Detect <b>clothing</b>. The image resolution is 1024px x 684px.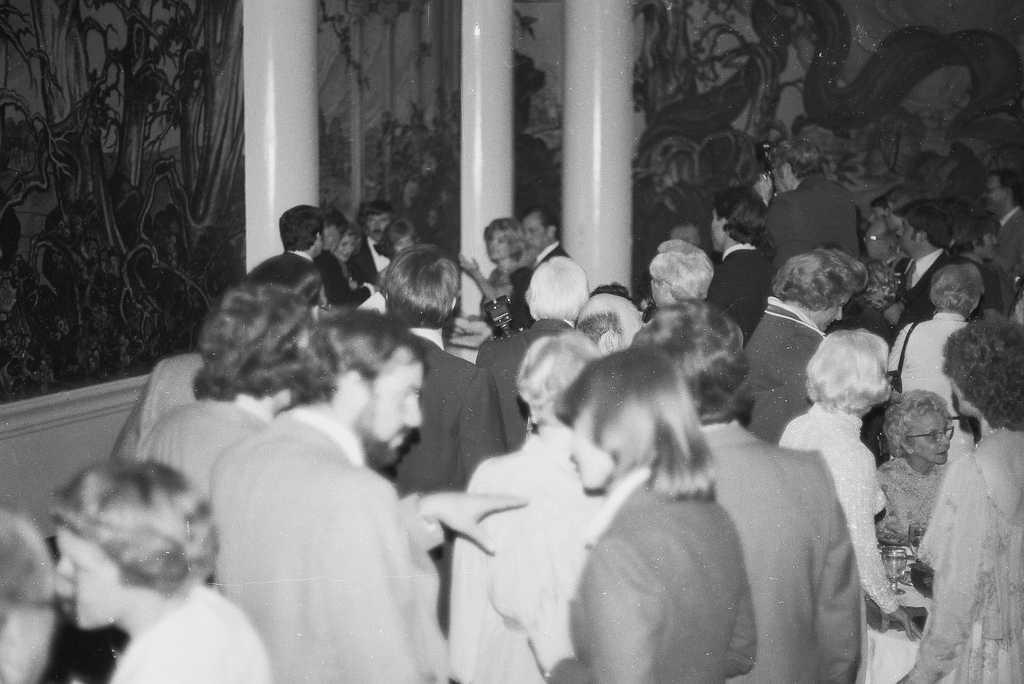
[x1=692, y1=237, x2=782, y2=346].
